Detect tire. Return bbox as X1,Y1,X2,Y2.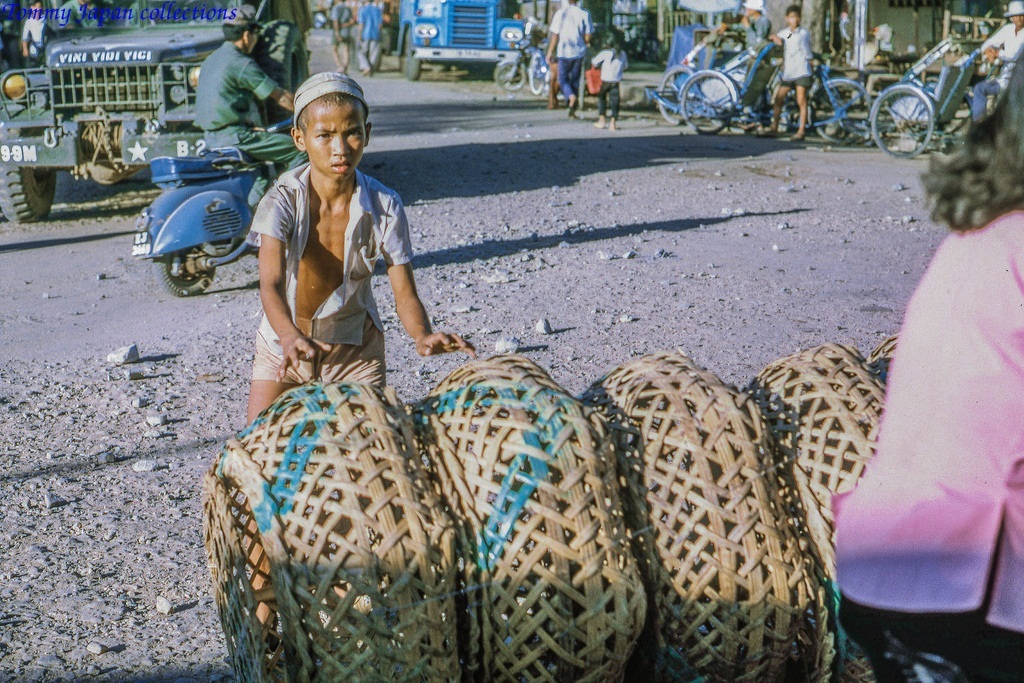
0,167,60,224.
